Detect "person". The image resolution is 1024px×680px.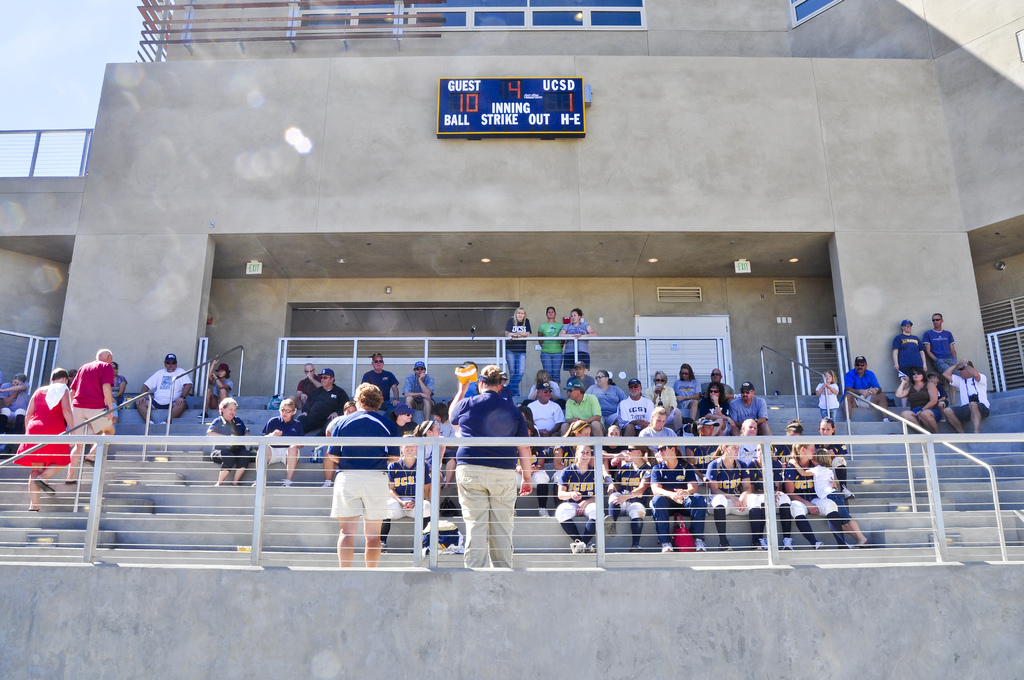
[134,355,185,429].
